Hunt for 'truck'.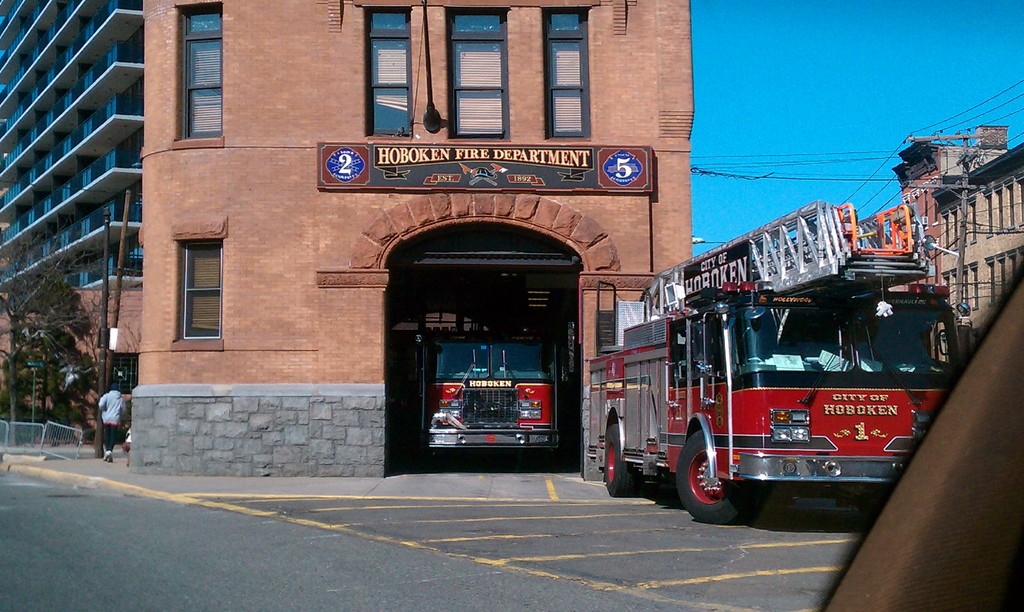
Hunted down at bbox=(415, 280, 570, 462).
